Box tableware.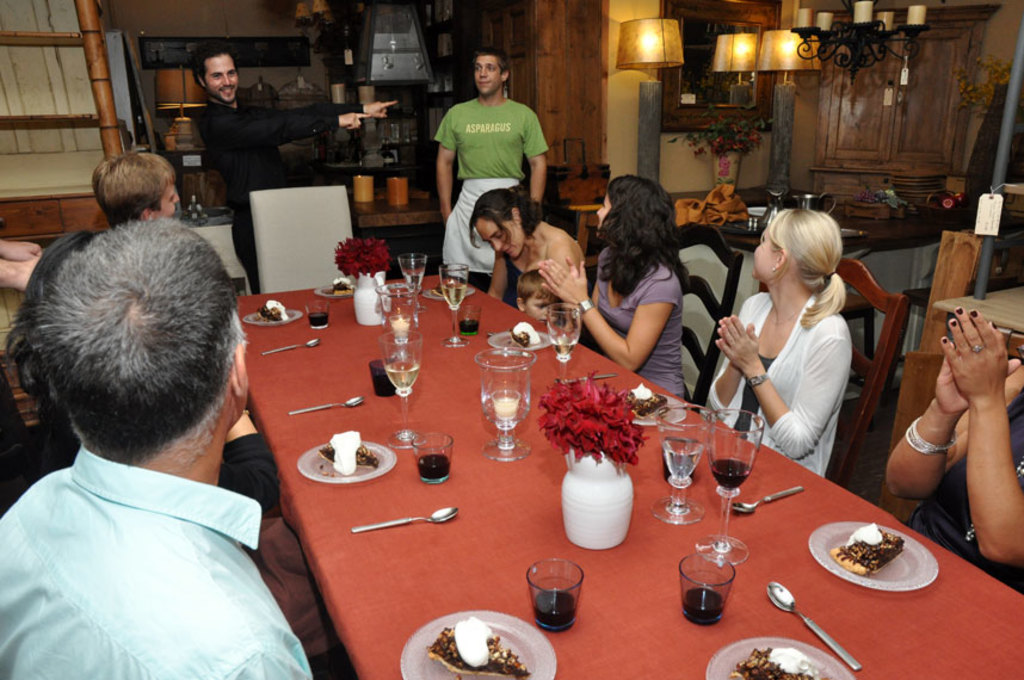
x1=732 y1=486 x2=802 y2=512.
